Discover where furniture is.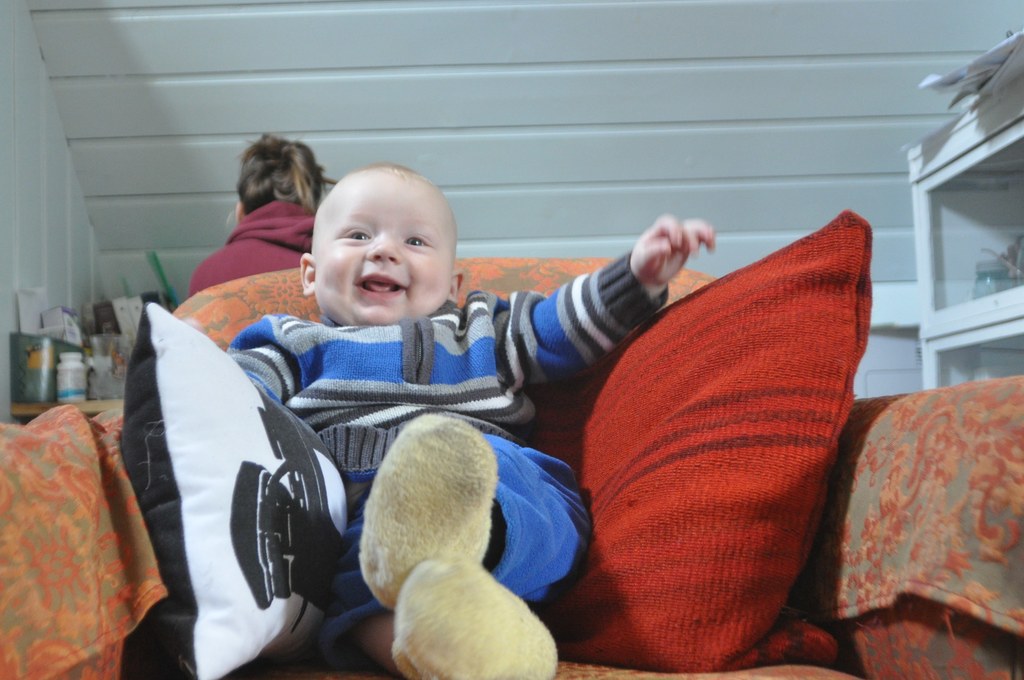
Discovered at locate(0, 260, 1023, 679).
